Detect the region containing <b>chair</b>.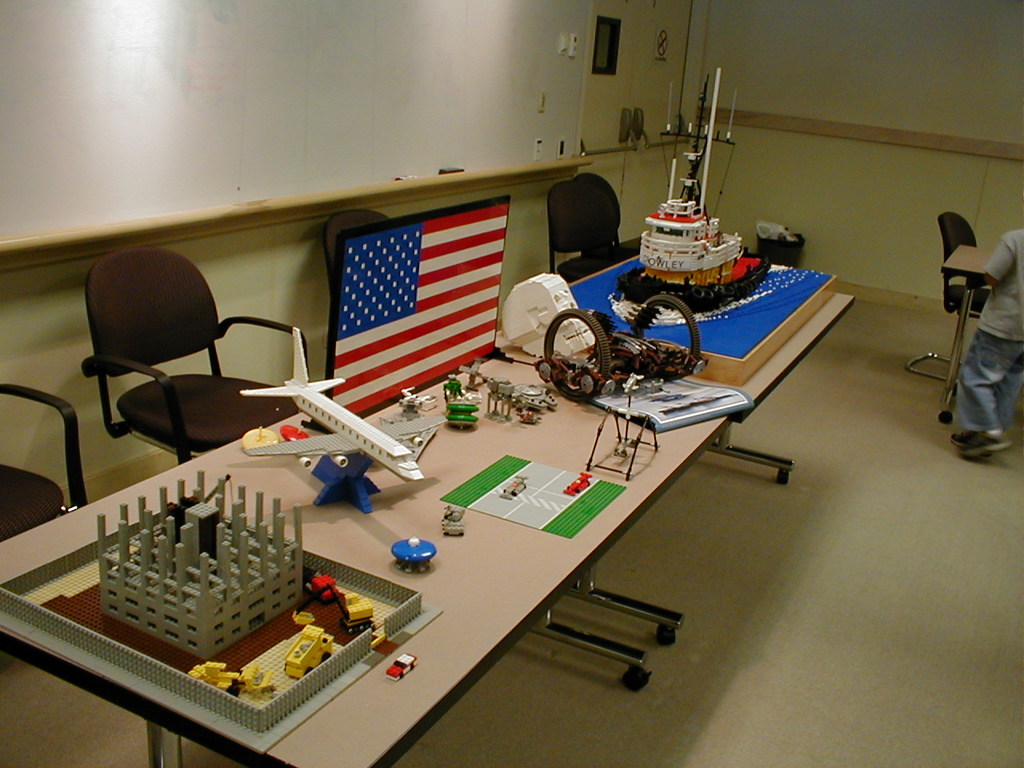
pyautogui.locateOnScreen(543, 186, 618, 274).
